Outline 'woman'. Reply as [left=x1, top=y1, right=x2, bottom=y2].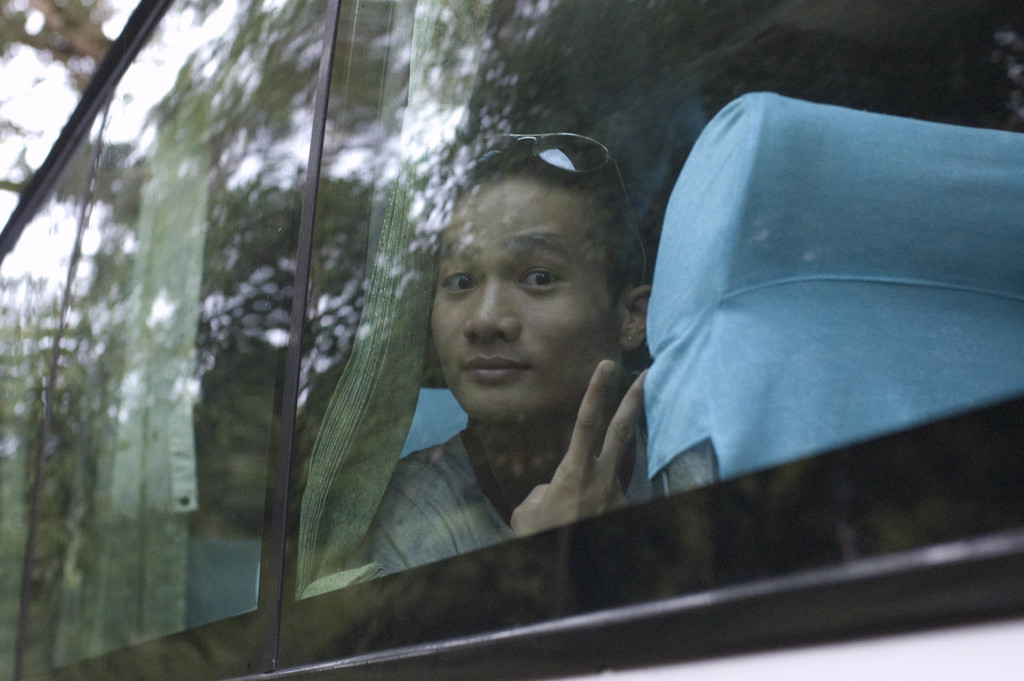
[left=307, top=114, right=813, bottom=639].
